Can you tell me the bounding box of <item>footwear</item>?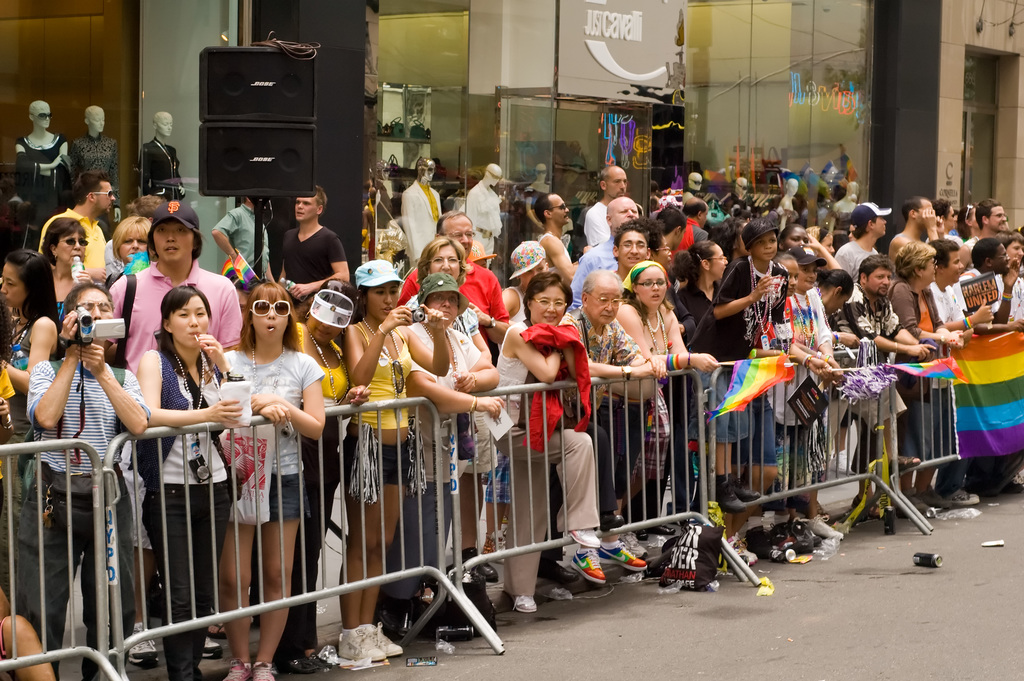
l=199, t=632, r=224, b=658.
